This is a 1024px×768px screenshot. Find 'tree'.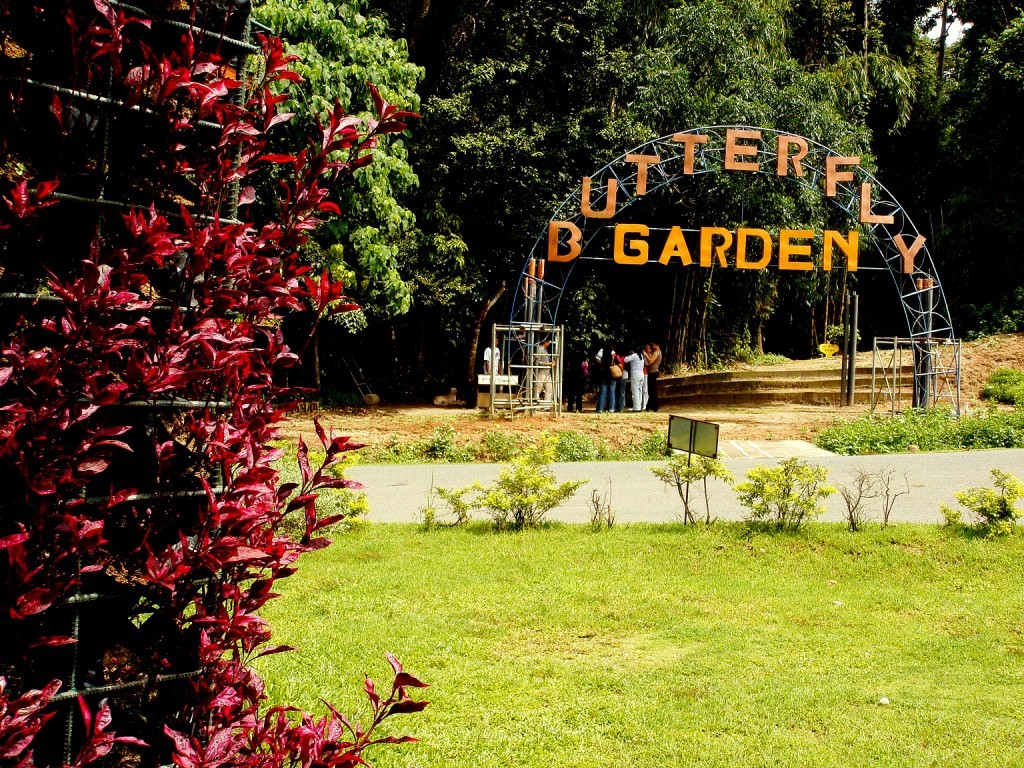
Bounding box: [left=231, top=0, right=485, bottom=416].
